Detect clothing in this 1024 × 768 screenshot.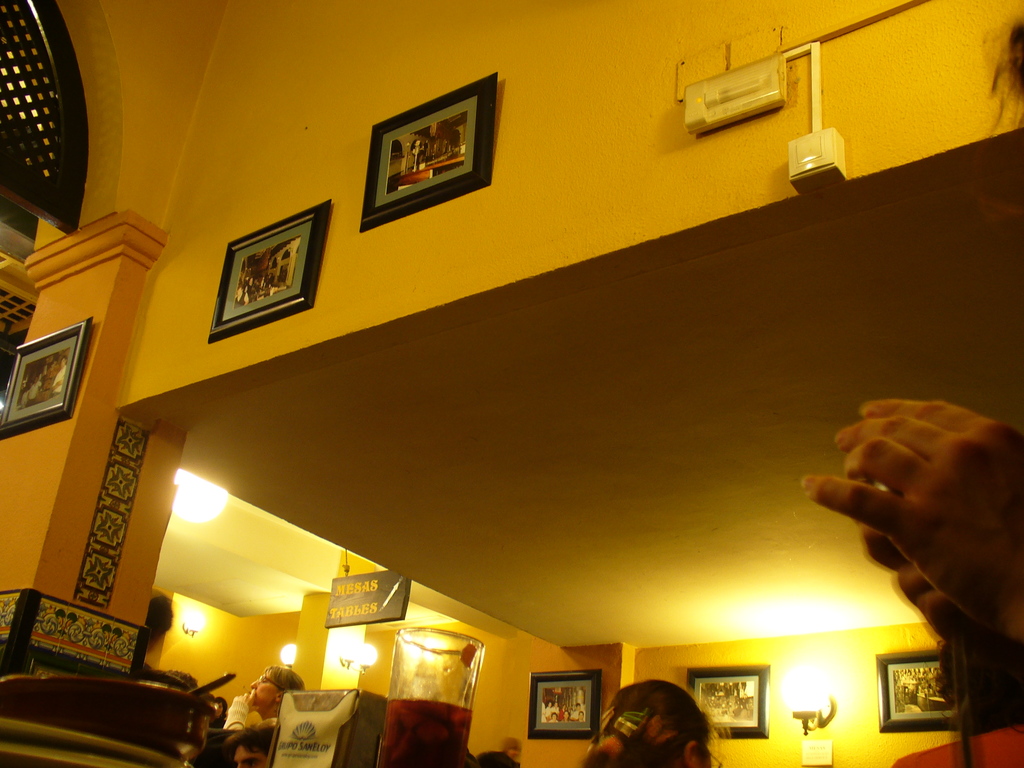
Detection: Rect(220, 691, 277, 724).
